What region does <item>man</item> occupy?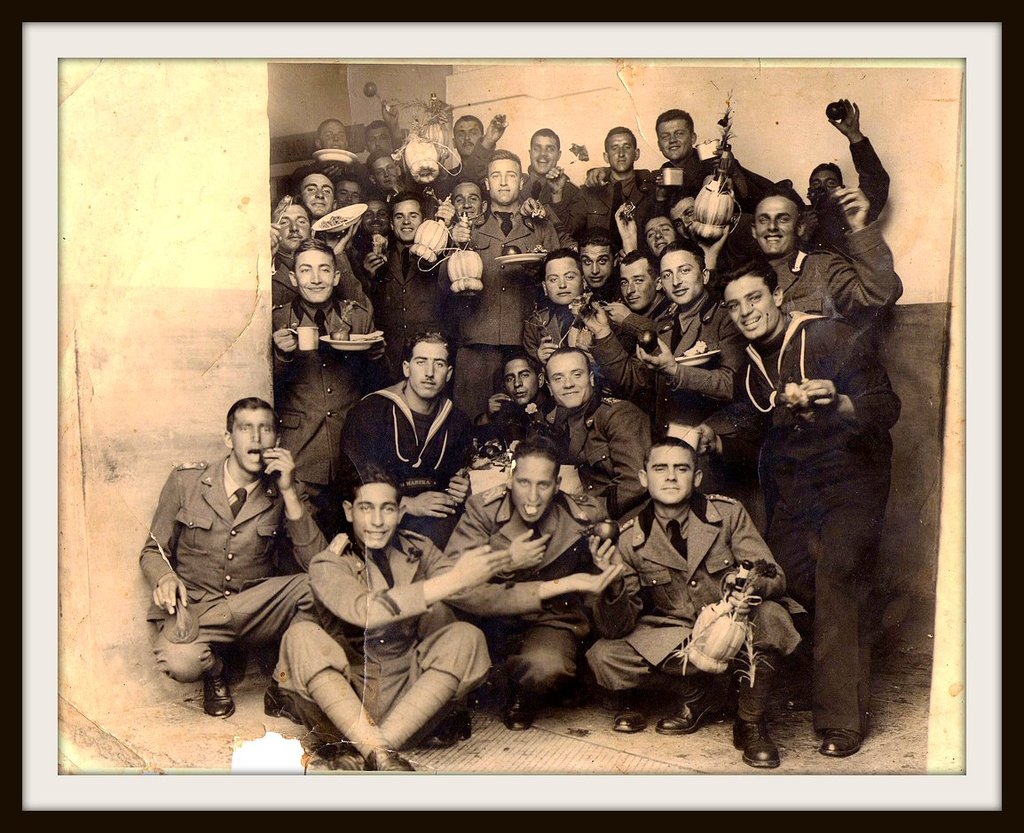
select_region(371, 189, 467, 329).
